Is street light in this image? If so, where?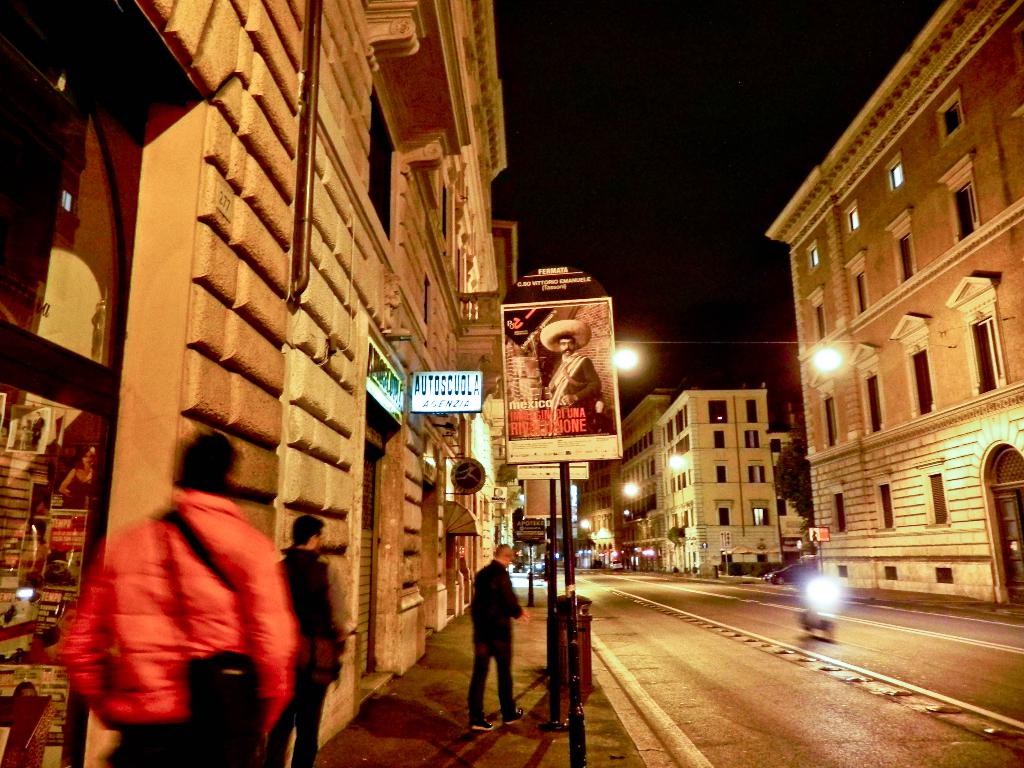
Yes, at locate(812, 339, 844, 374).
